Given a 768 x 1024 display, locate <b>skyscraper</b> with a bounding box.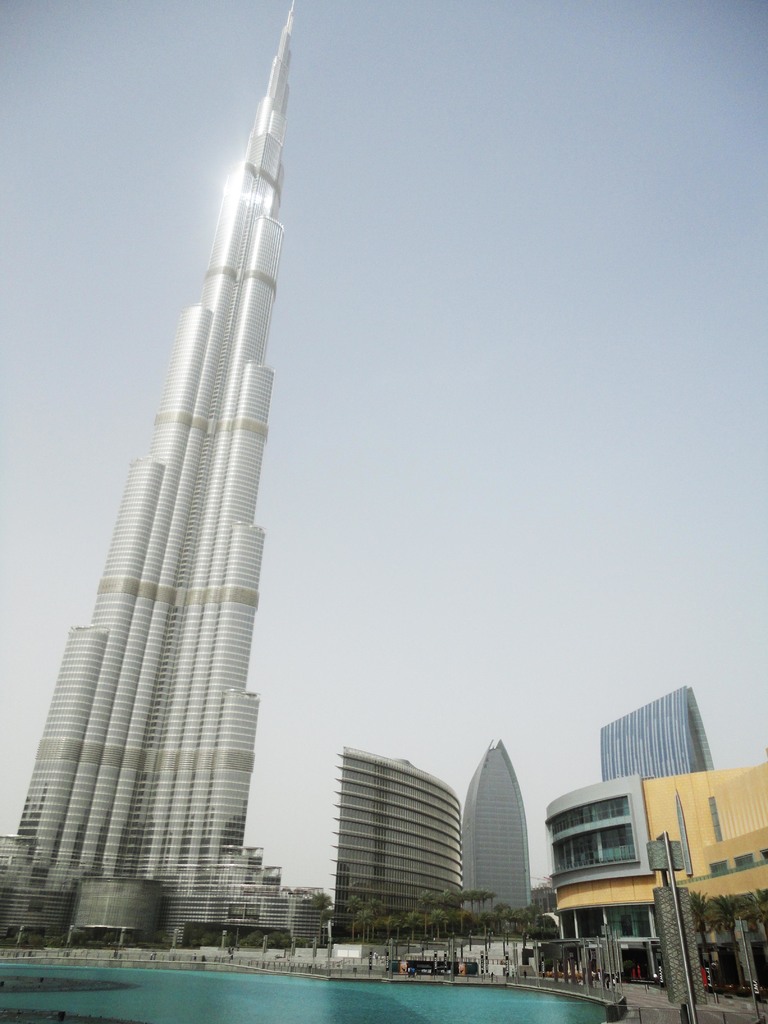
Located: box=[600, 691, 717, 788].
